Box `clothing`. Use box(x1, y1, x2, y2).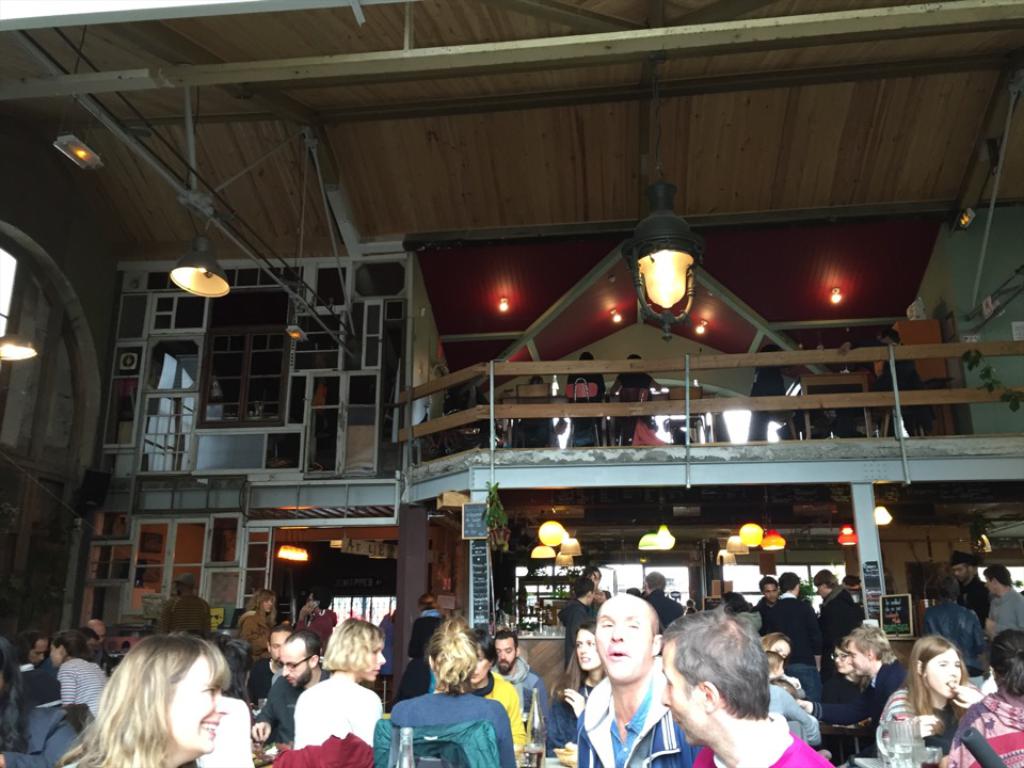
box(885, 691, 961, 719).
